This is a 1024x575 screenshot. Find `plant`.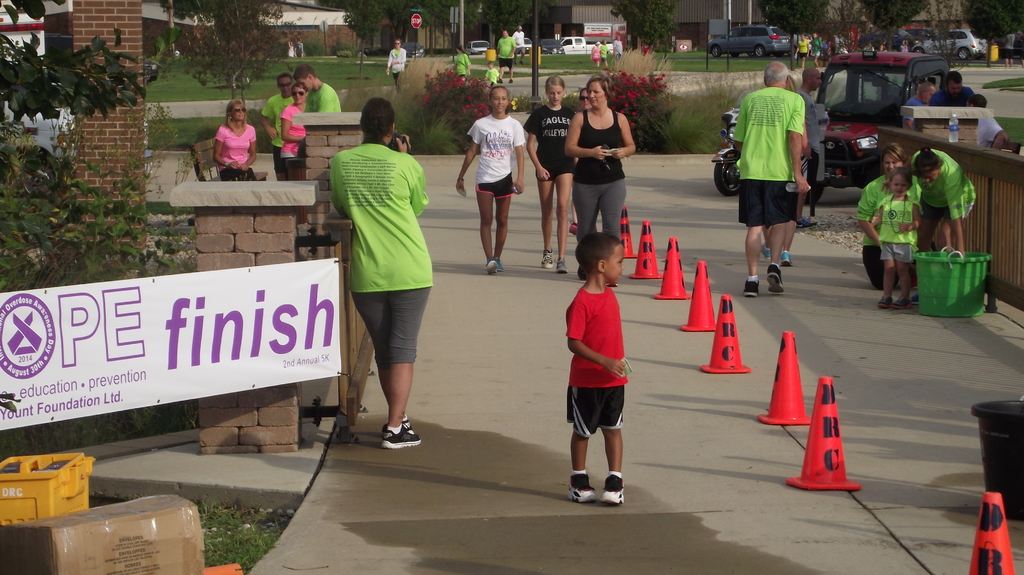
Bounding box: detection(2, 0, 179, 283).
